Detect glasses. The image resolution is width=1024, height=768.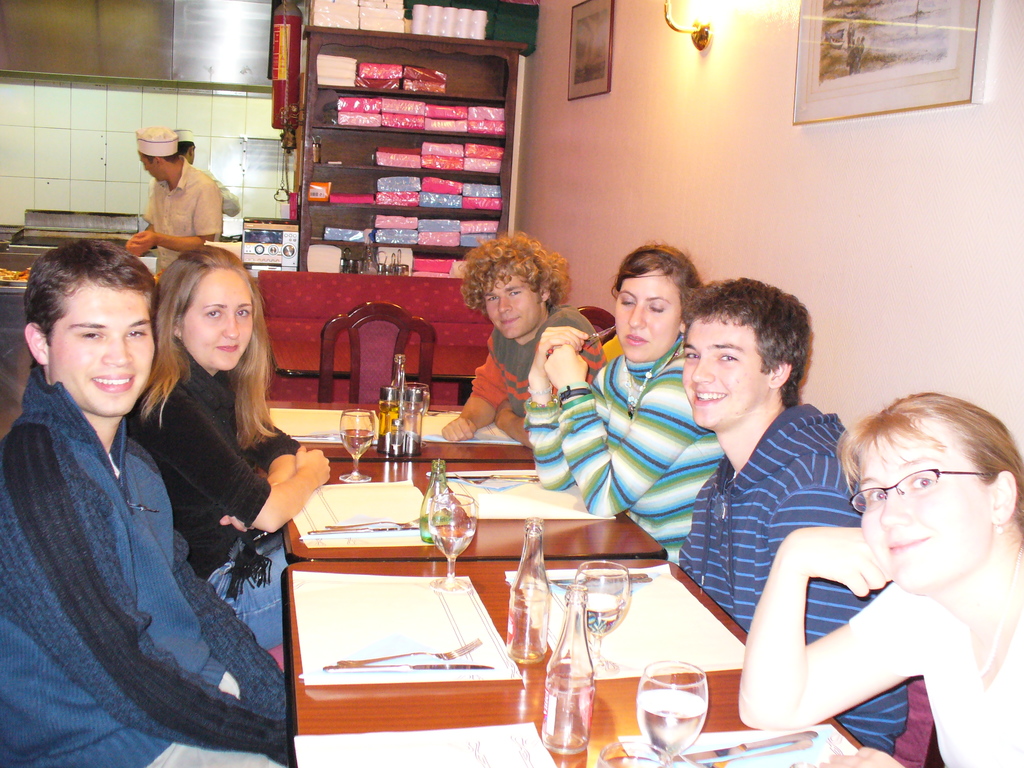
bbox=[839, 460, 1009, 538].
